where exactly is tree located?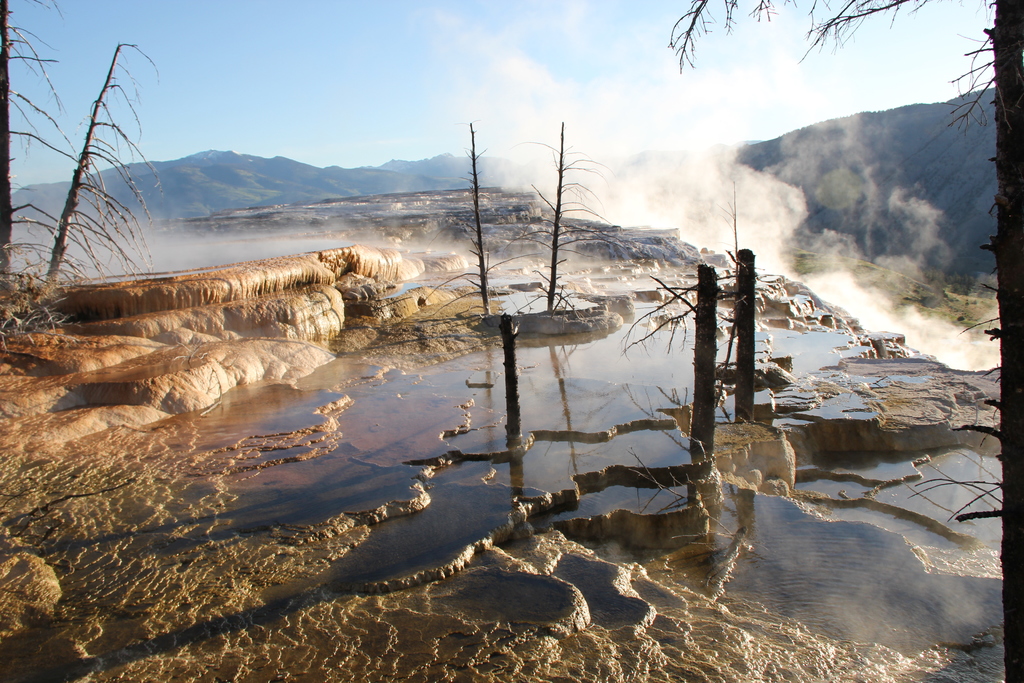
Its bounding box is (left=677, top=0, right=1023, bottom=682).
